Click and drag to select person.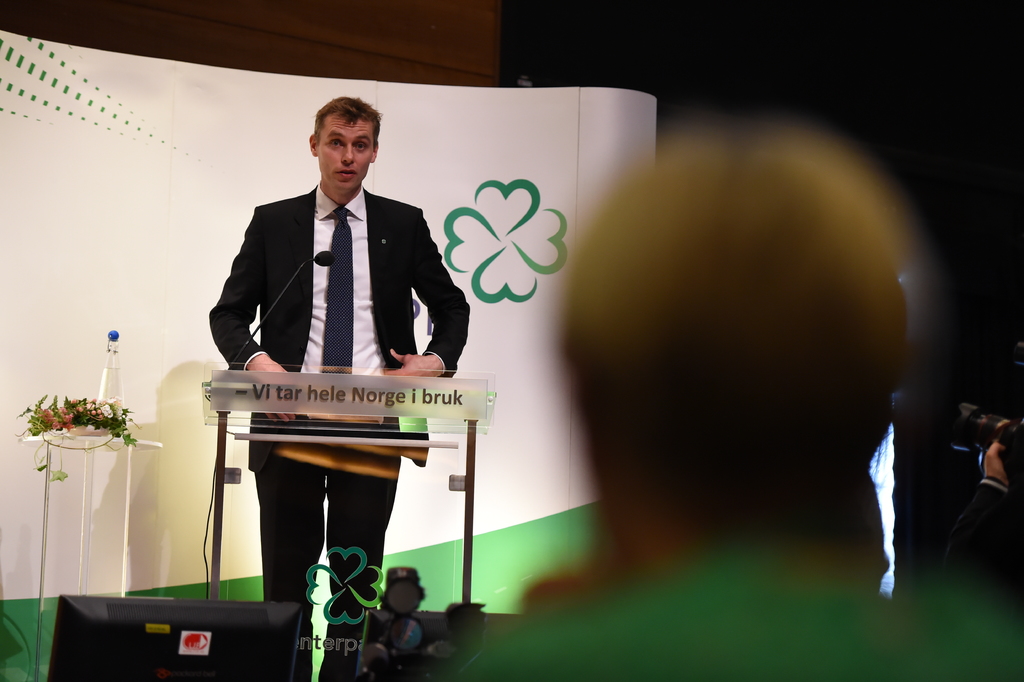
Selection: [461, 132, 1019, 681].
